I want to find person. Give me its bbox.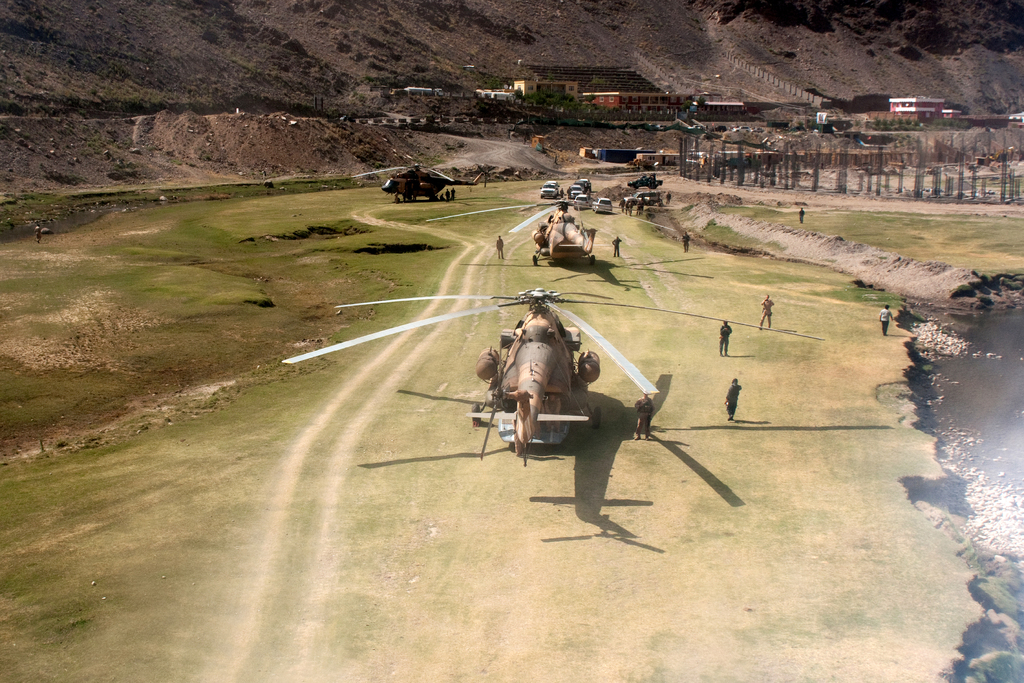
717, 319, 733, 360.
